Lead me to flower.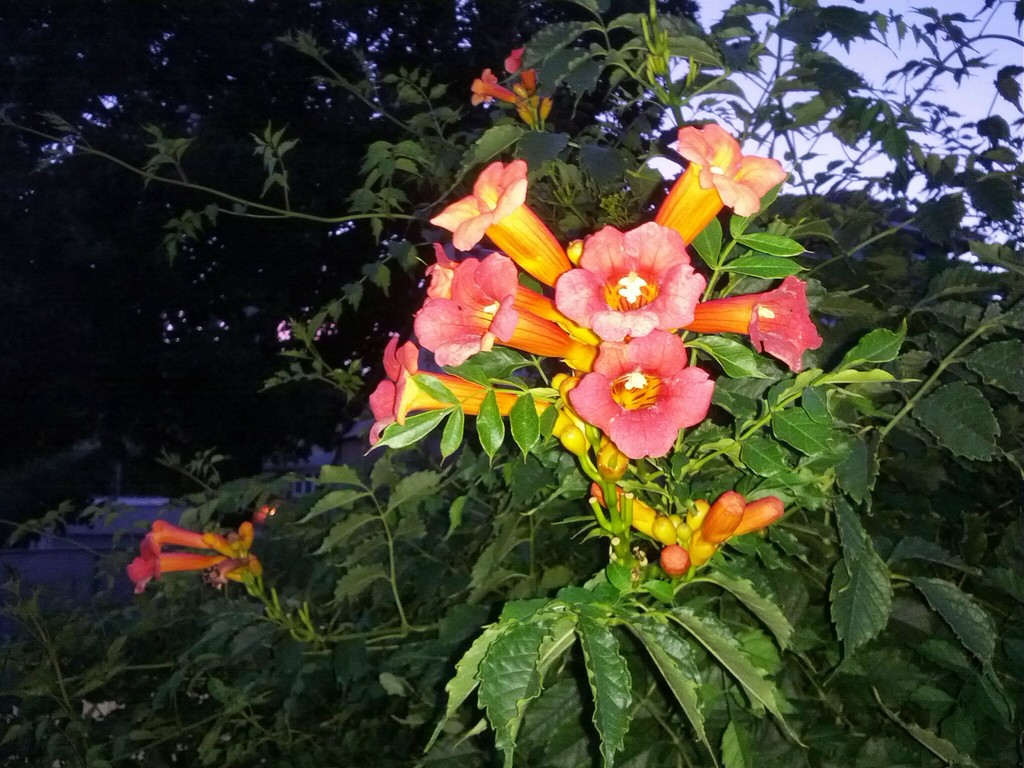
Lead to detection(564, 335, 709, 463).
